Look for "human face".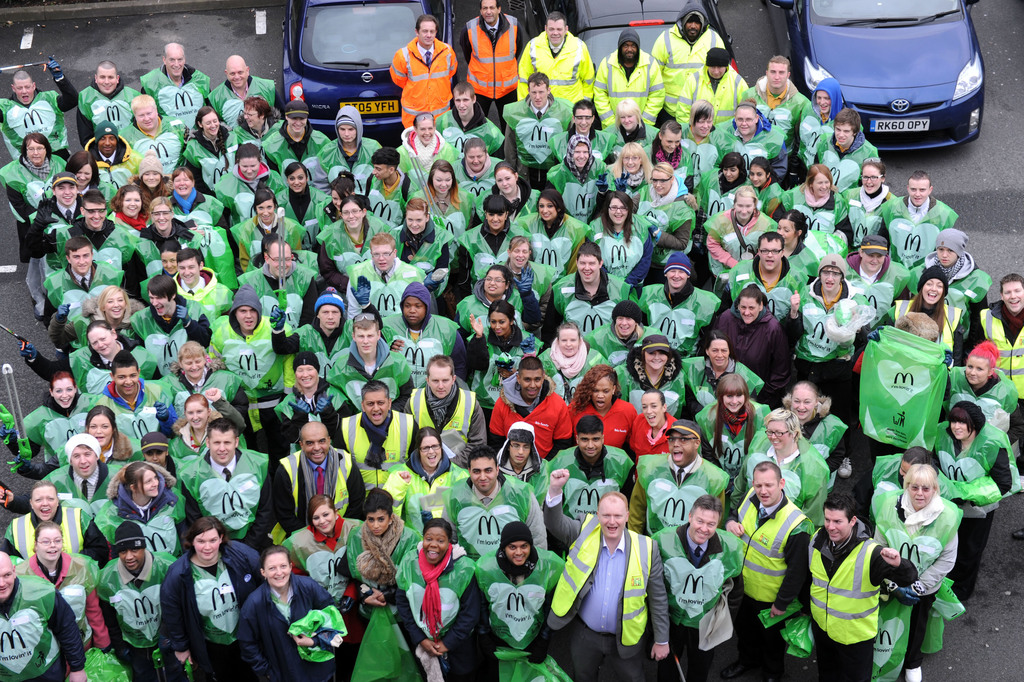
Found: crop(481, 0, 498, 20).
